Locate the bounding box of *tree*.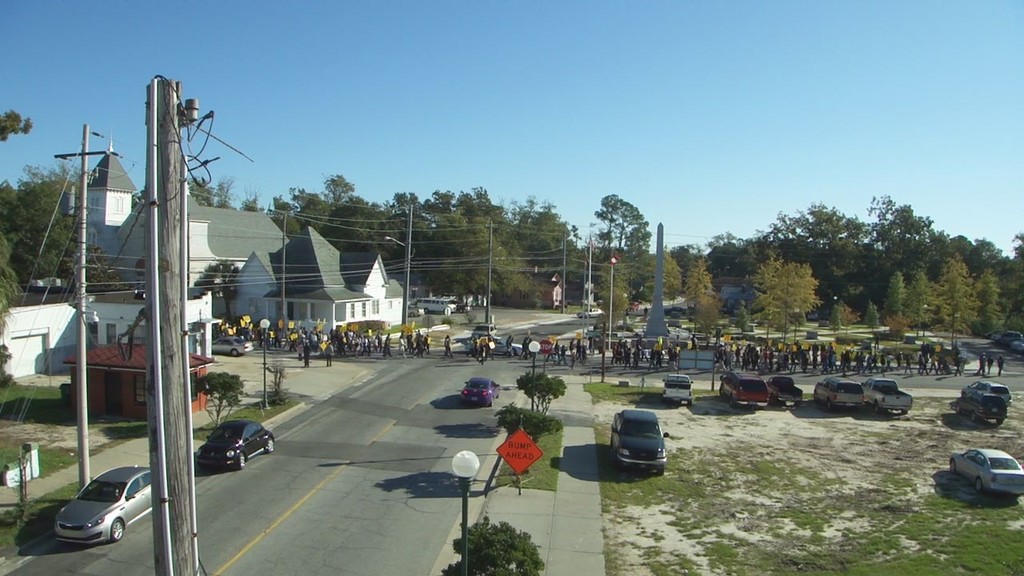
Bounding box: x1=458 y1=507 x2=540 y2=566.
